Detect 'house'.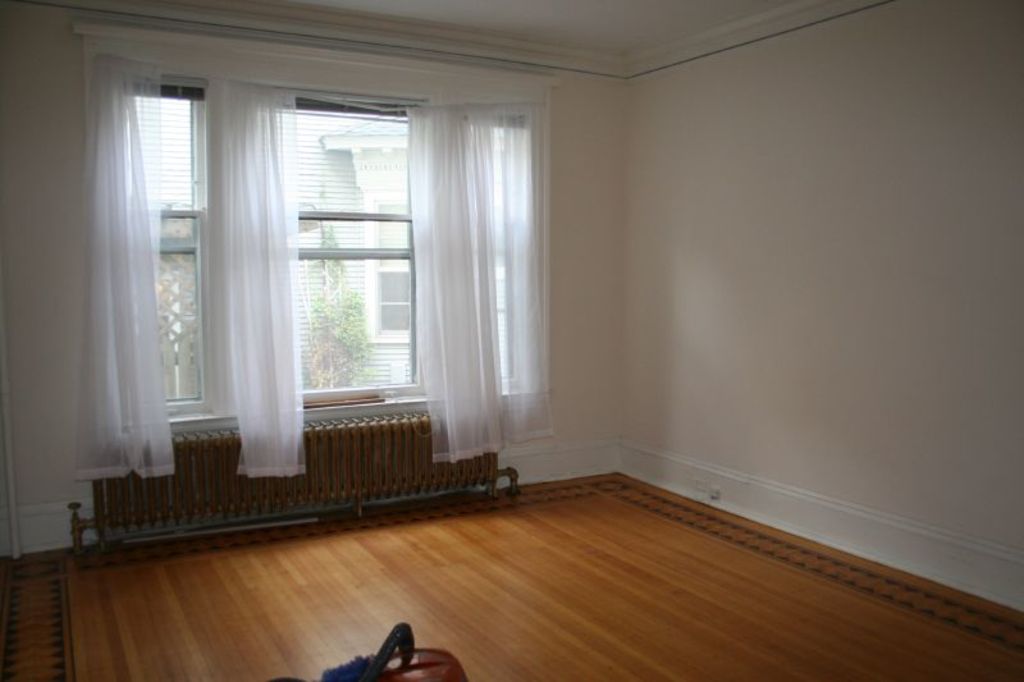
Detected at <box>0,1,1023,681</box>.
